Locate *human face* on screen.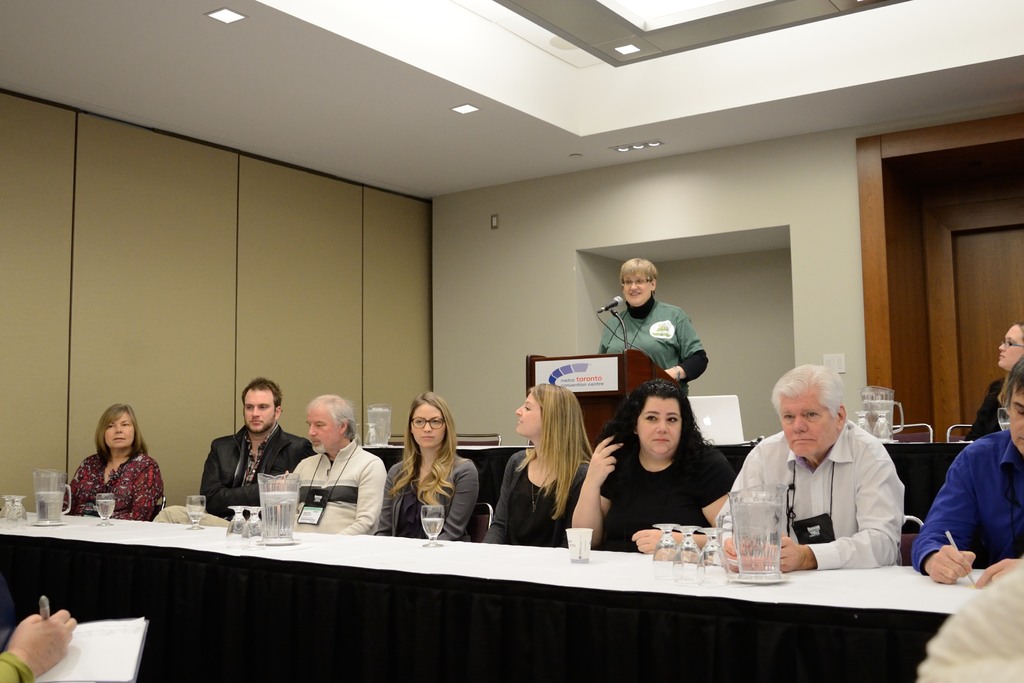
On screen at [x1=514, y1=395, x2=540, y2=436].
